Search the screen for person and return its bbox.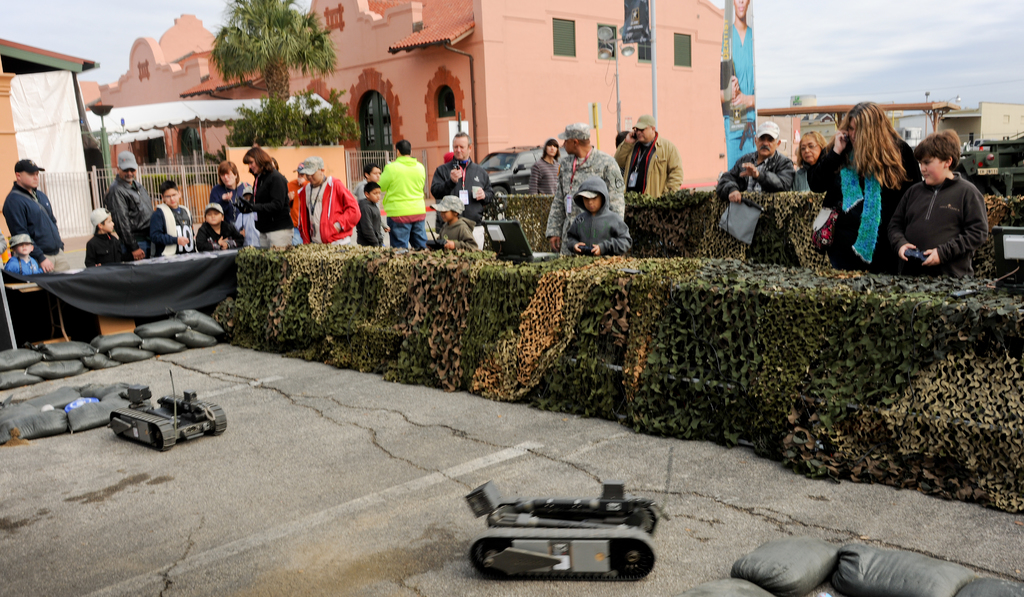
Found: 195 201 244 253.
